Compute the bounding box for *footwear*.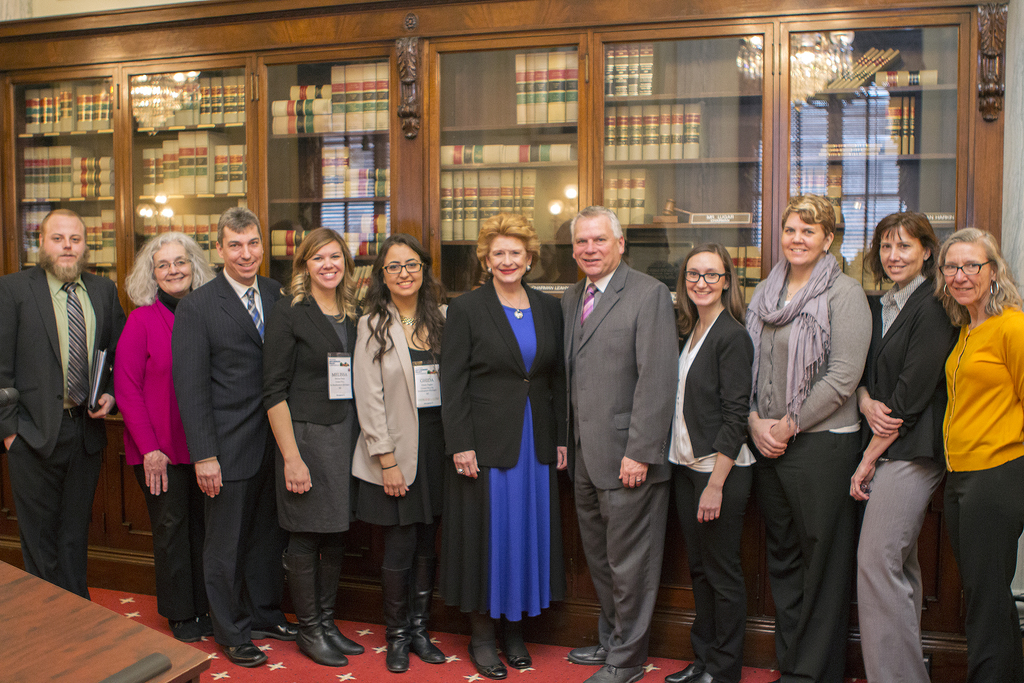
bbox=[200, 611, 218, 630].
